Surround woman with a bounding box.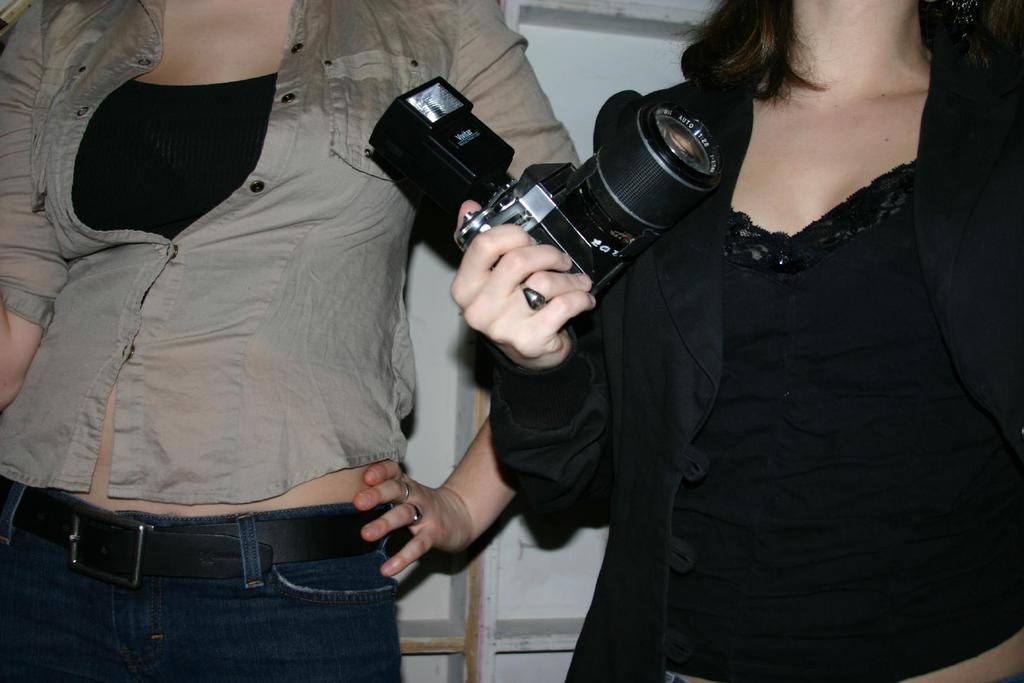
left=0, top=0, right=588, bottom=682.
